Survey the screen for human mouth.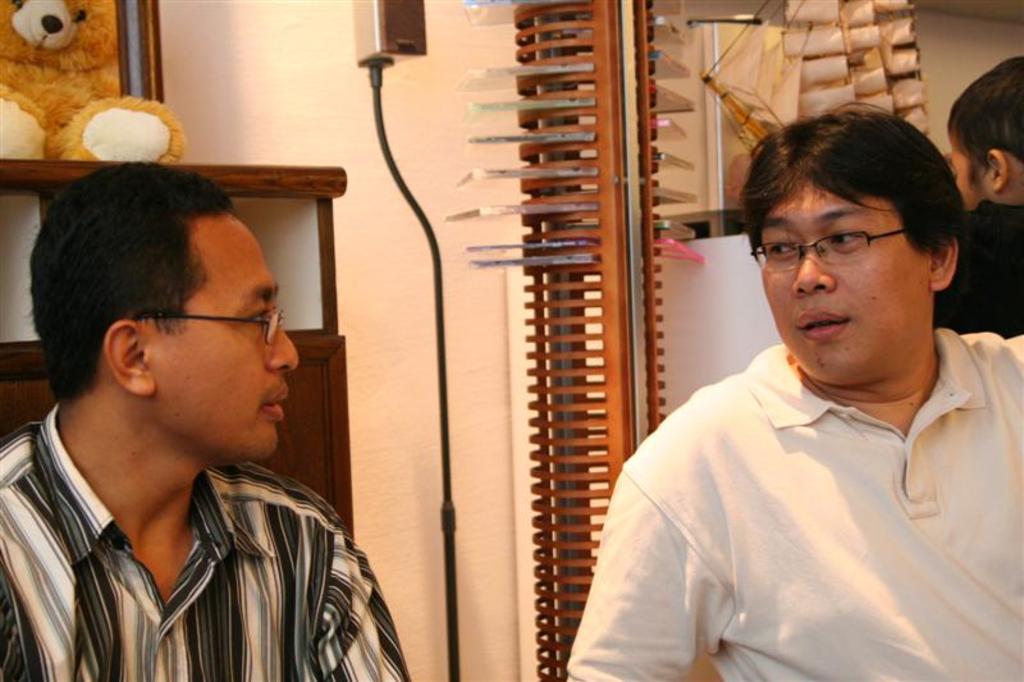
Survey found: (left=796, top=306, right=850, bottom=340).
